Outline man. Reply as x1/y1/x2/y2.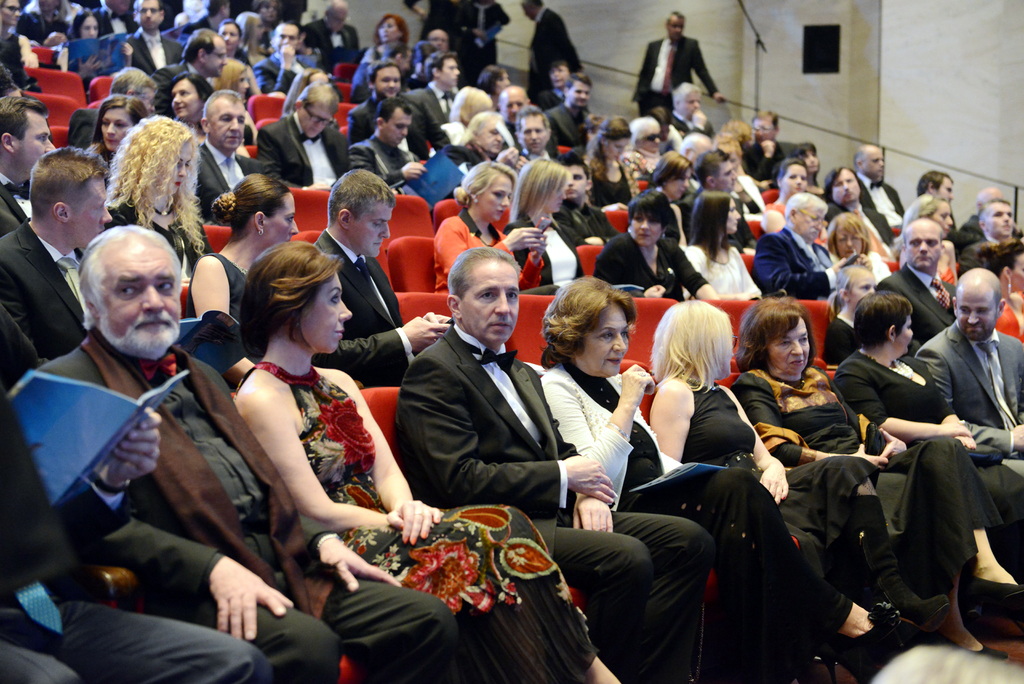
336/55/410/155.
